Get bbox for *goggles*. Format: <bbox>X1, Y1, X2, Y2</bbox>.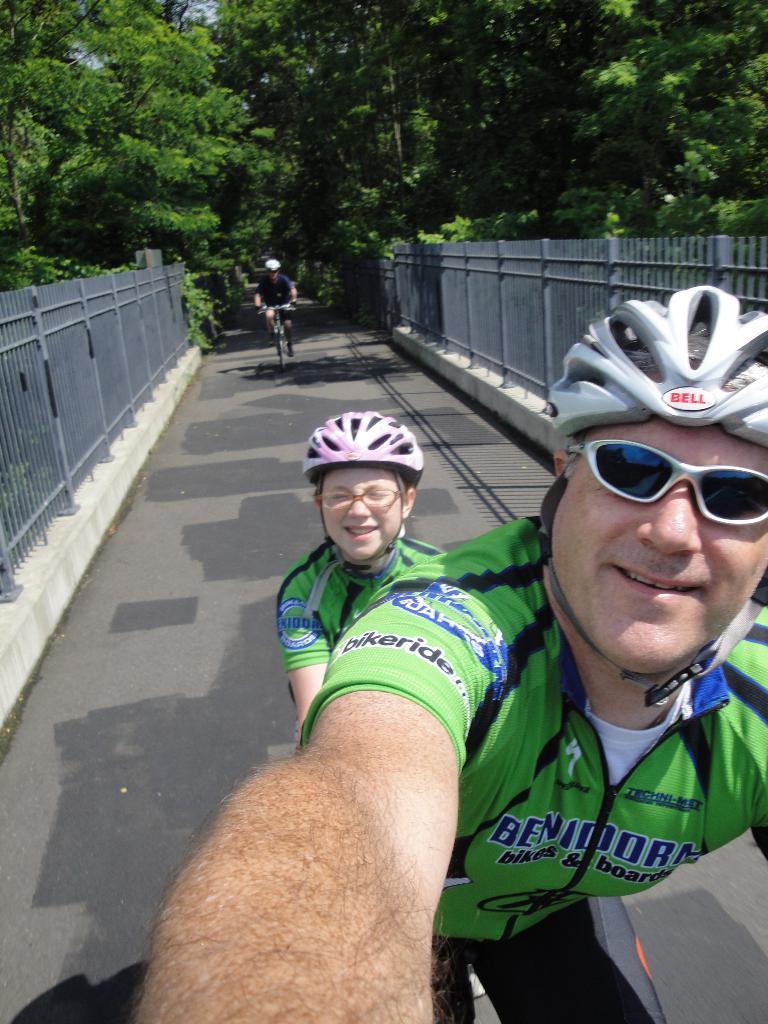
<bbox>552, 431, 754, 528</bbox>.
